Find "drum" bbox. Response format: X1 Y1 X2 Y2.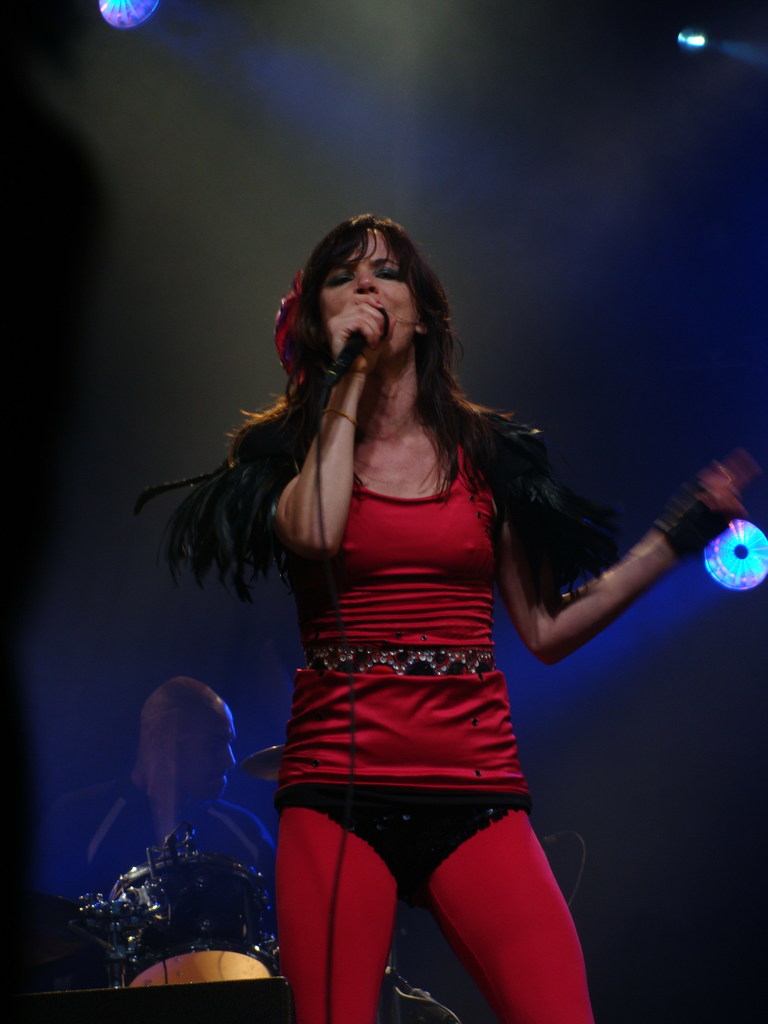
106 861 280 988.
